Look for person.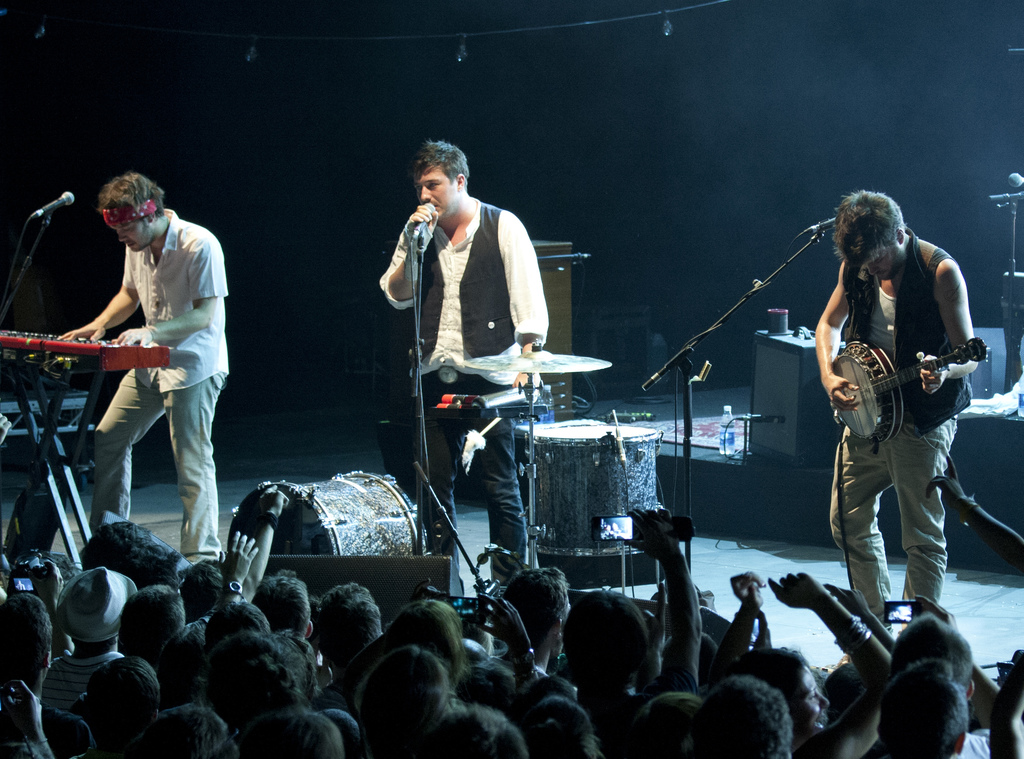
Found: (left=527, top=693, right=601, bottom=758).
